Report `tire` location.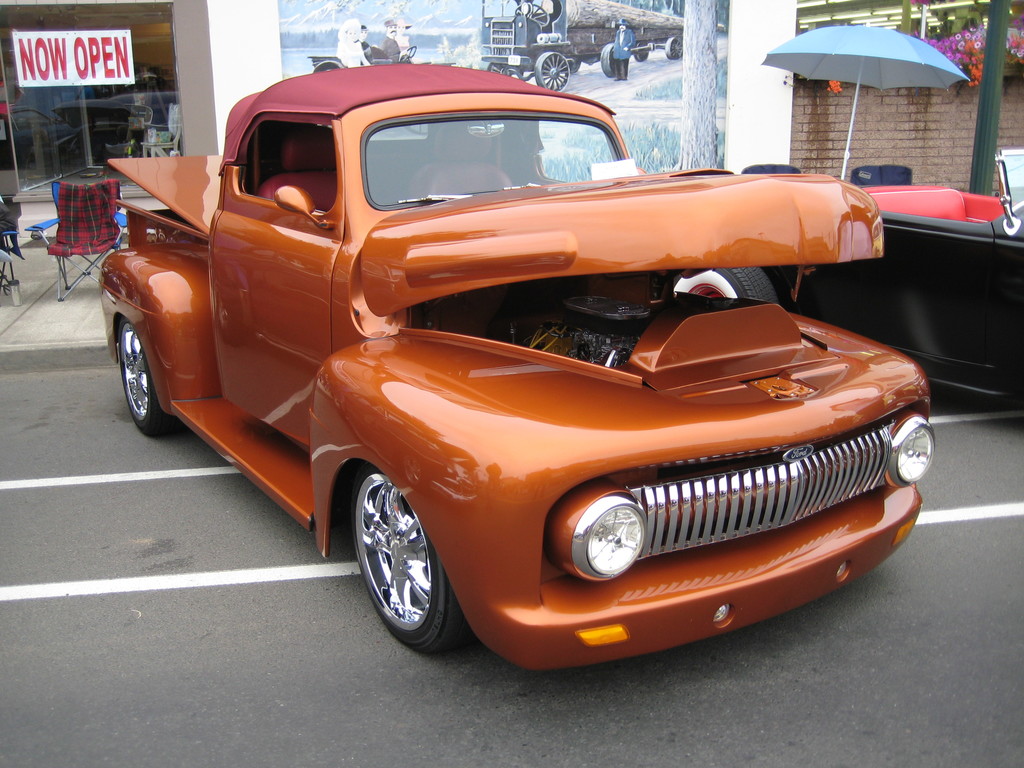
Report: [left=122, top=323, right=175, bottom=438].
